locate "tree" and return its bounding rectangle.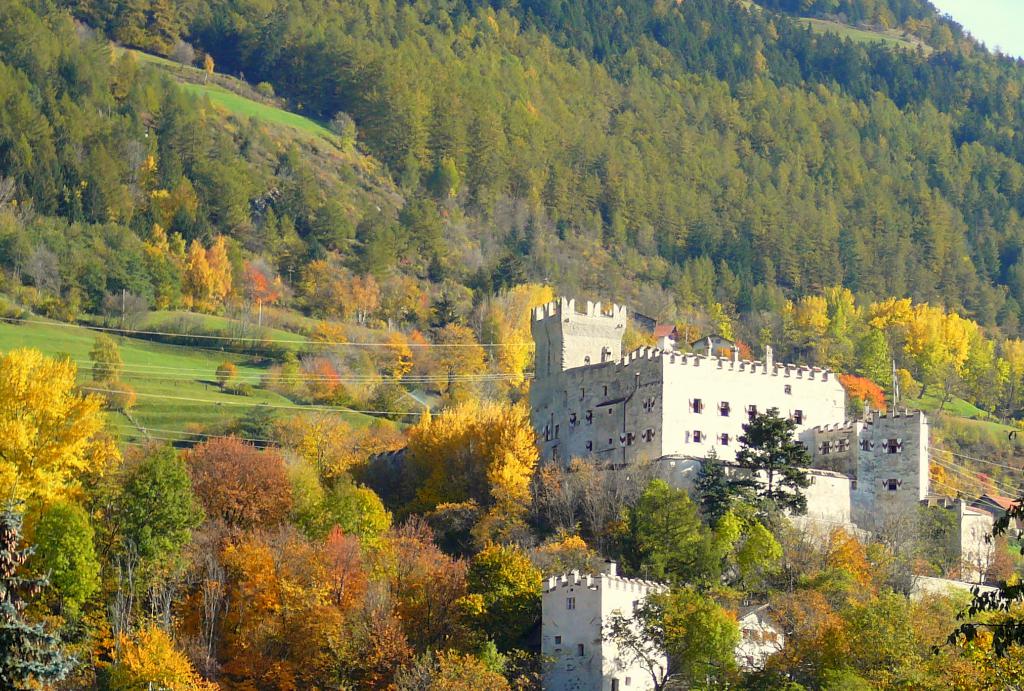
box=[215, 540, 283, 681].
